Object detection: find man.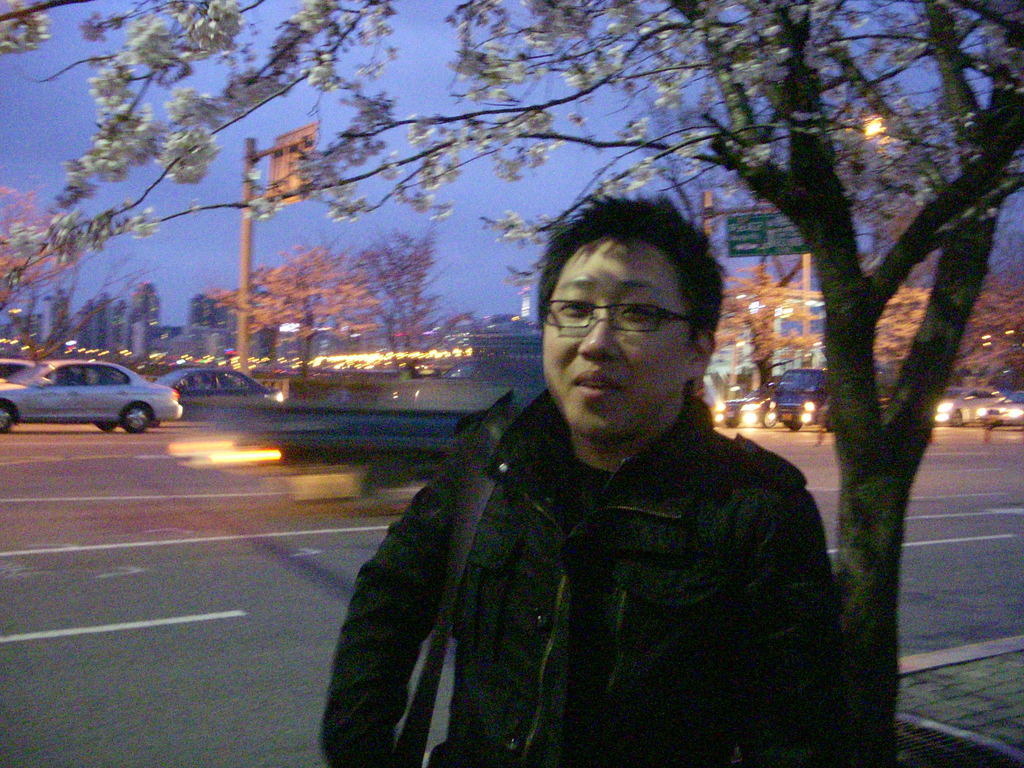
left=316, top=185, right=851, bottom=767.
